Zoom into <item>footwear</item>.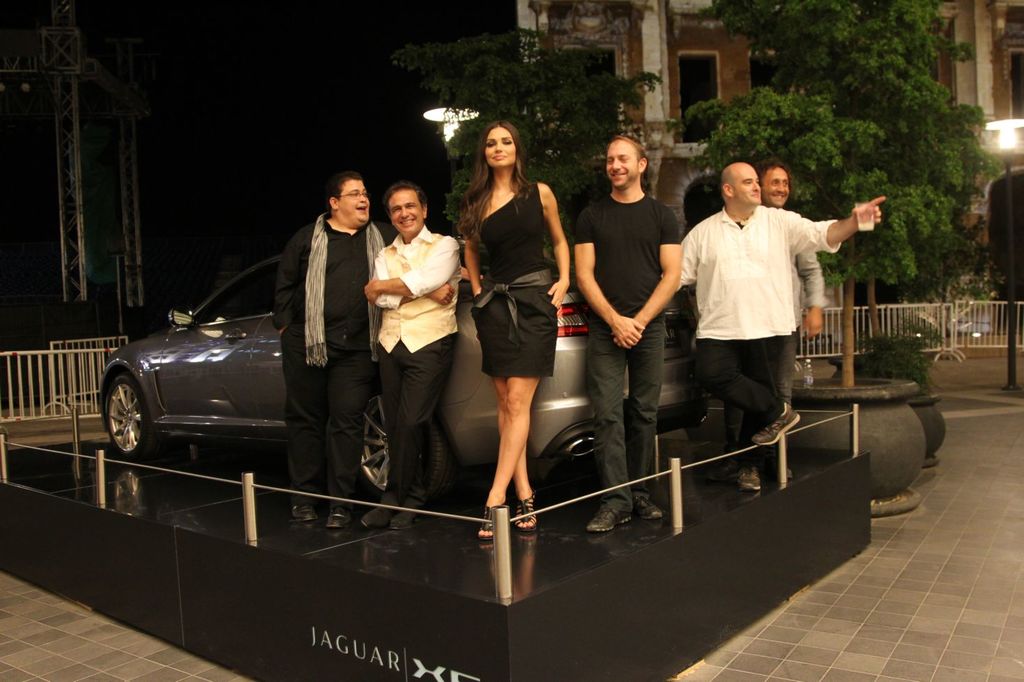
Zoom target: <bbox>328, 506, 351, 530</bbox>.
